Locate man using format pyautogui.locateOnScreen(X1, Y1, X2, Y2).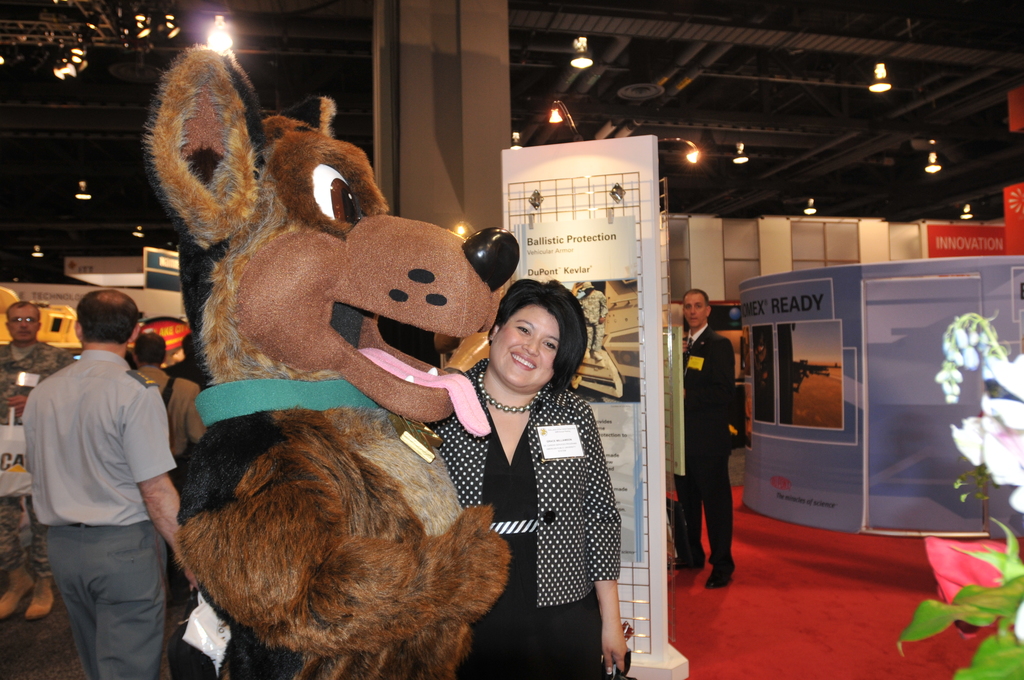
pyautogui.locateOnScreen(662, 288, 739, 590).
